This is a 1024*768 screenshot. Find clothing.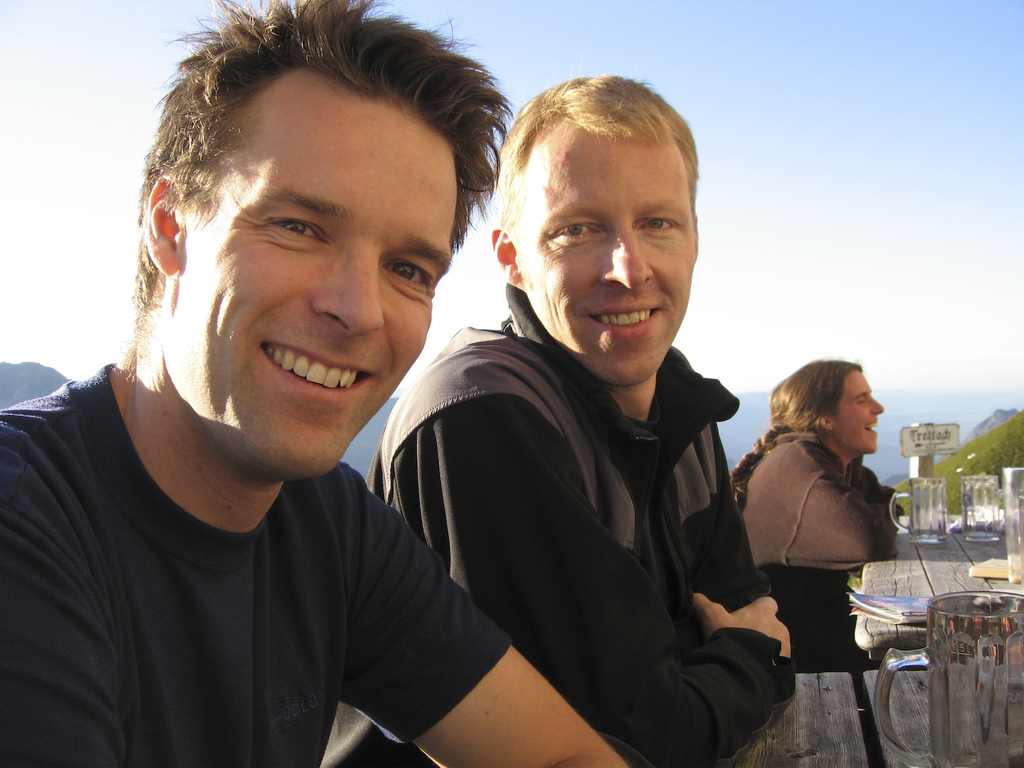
Bounding box: 0,362,512,767.
